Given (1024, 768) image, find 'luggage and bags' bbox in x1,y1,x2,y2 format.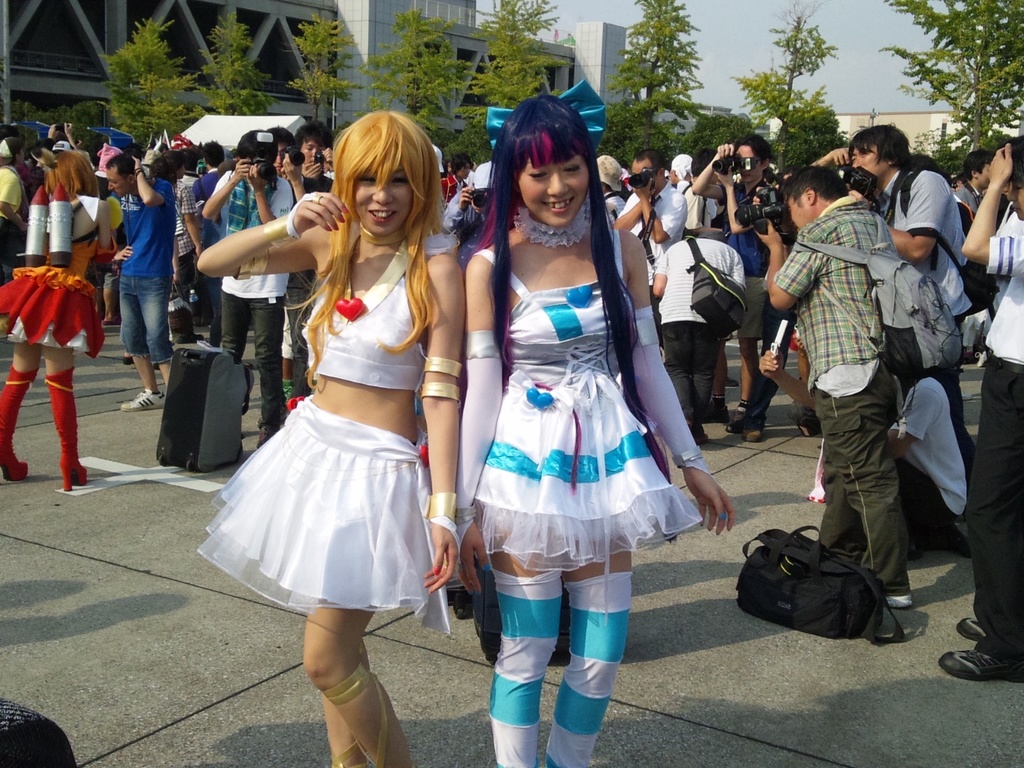
790,216,962,383.
